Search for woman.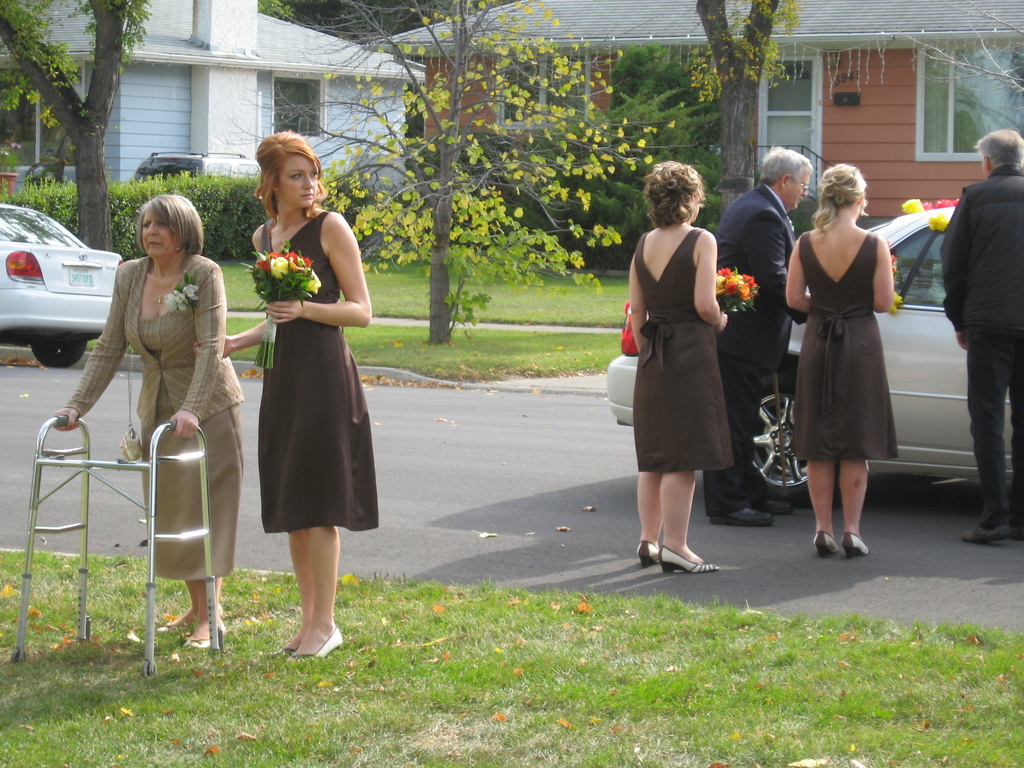
Found at left=231, top=154, right=369, bottom=581.
